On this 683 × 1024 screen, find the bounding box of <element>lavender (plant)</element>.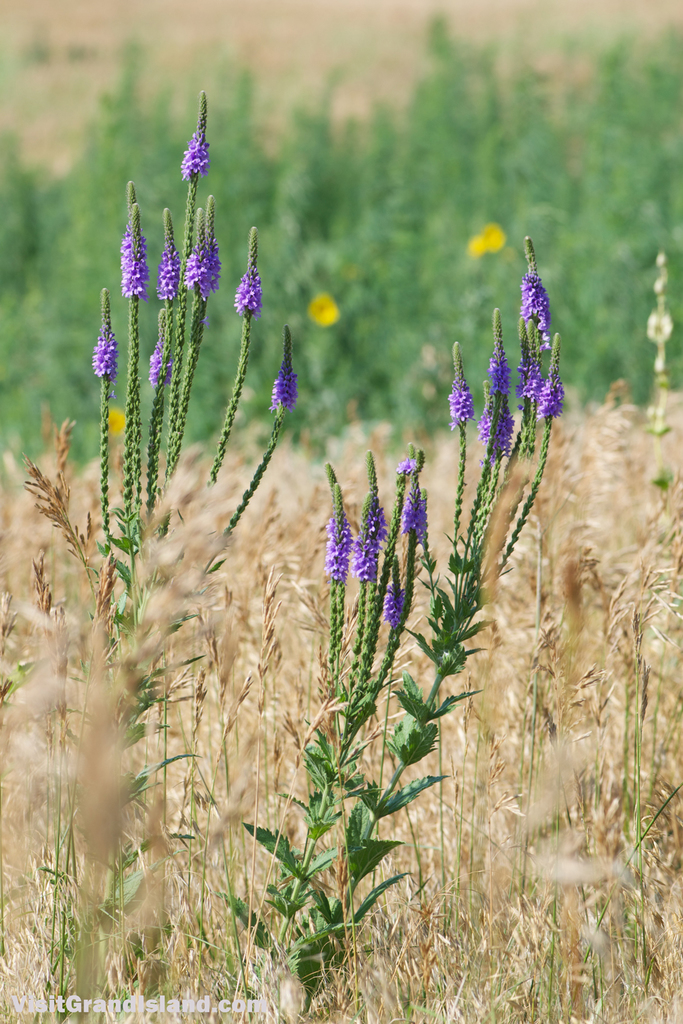
Bounding box: 135, 329, 170, 486.
